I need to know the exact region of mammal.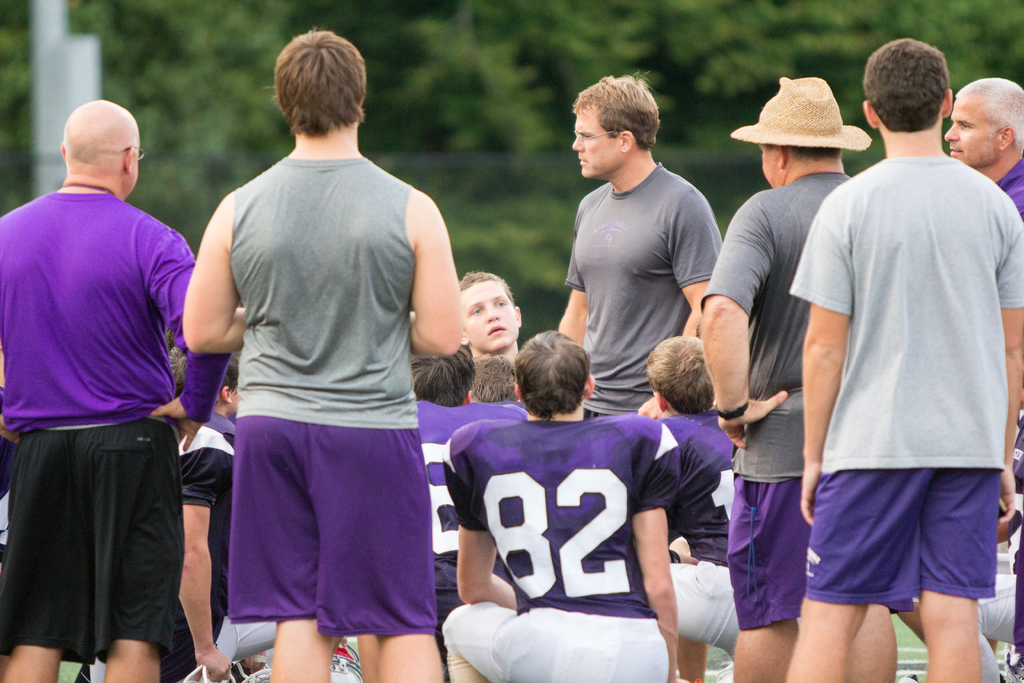
Region: [0,94,230,682].
